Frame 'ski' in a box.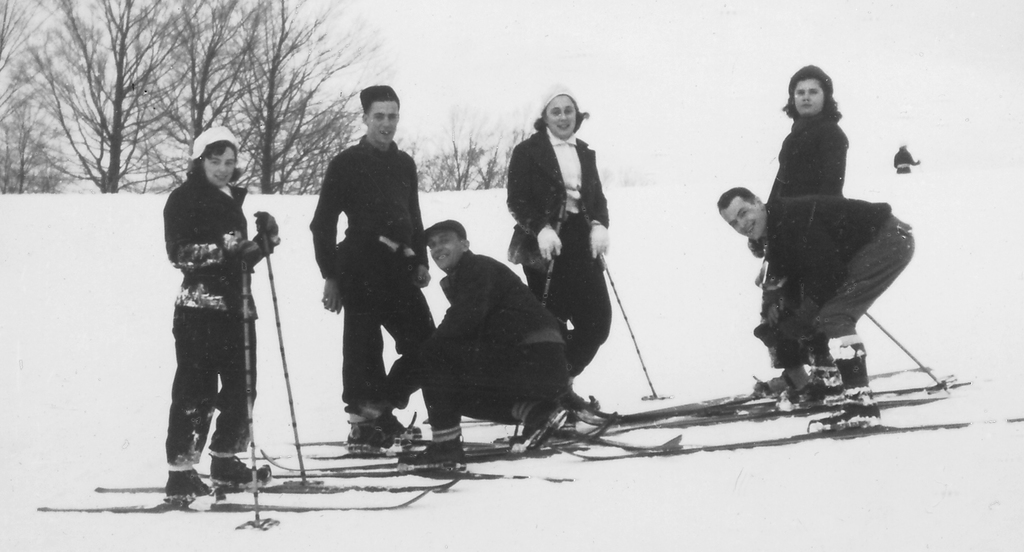
550,414,1023,455.
